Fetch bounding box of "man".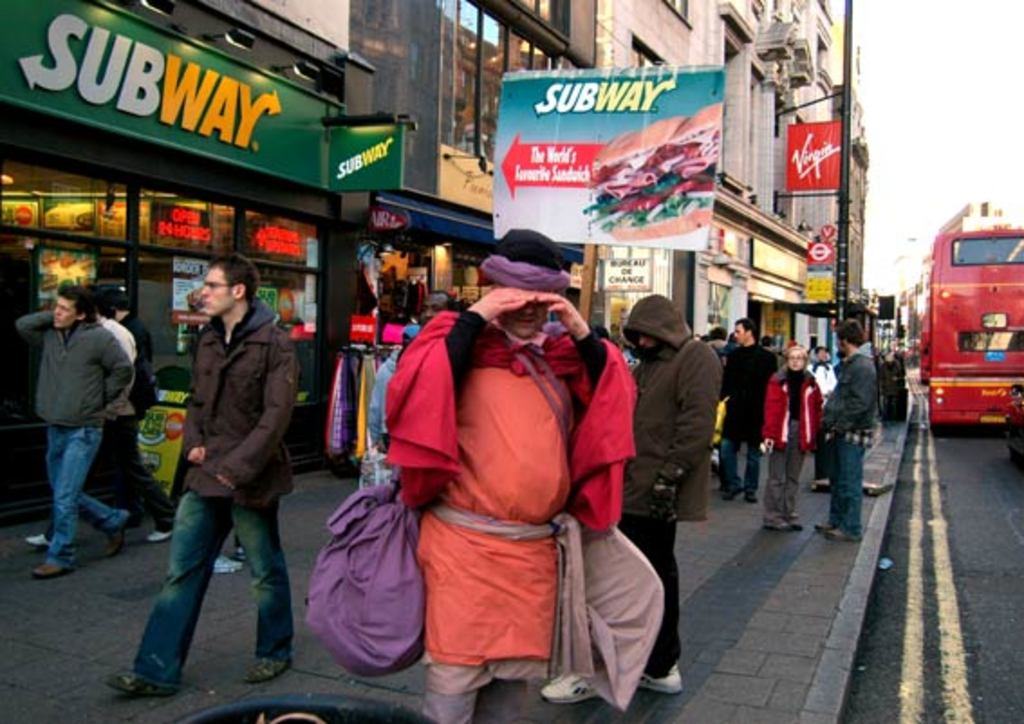
Bbox: left=14, top=283, right=134, bottom=576.
